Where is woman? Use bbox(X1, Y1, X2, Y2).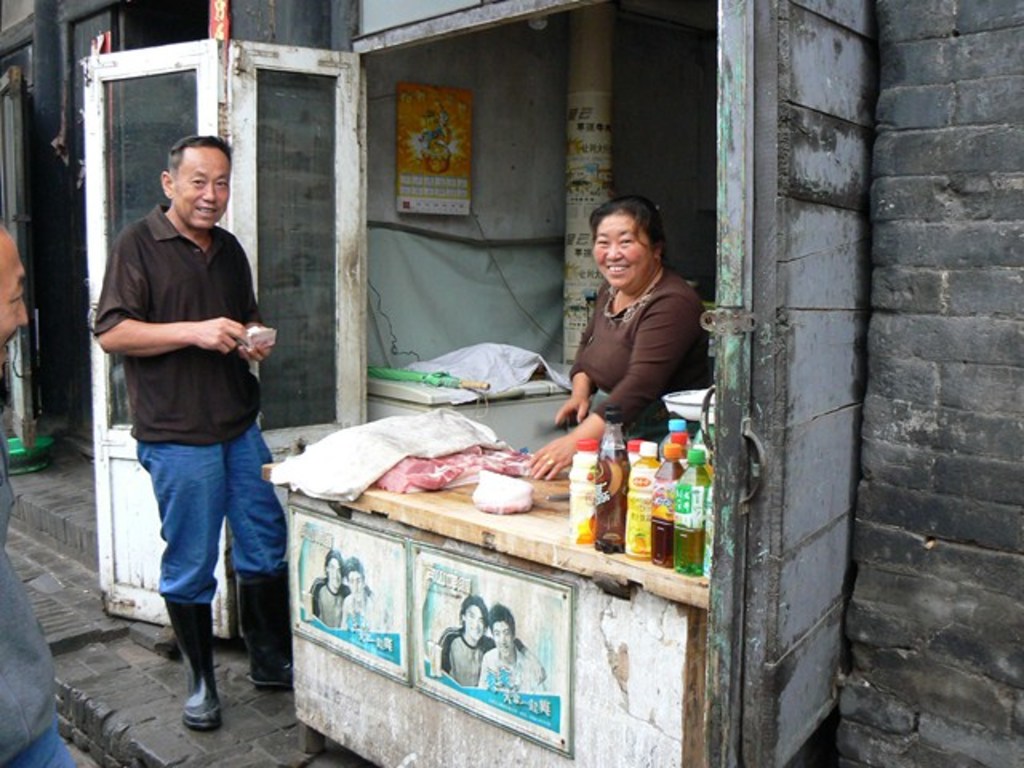
bbox(549, 184, 709, 456).
